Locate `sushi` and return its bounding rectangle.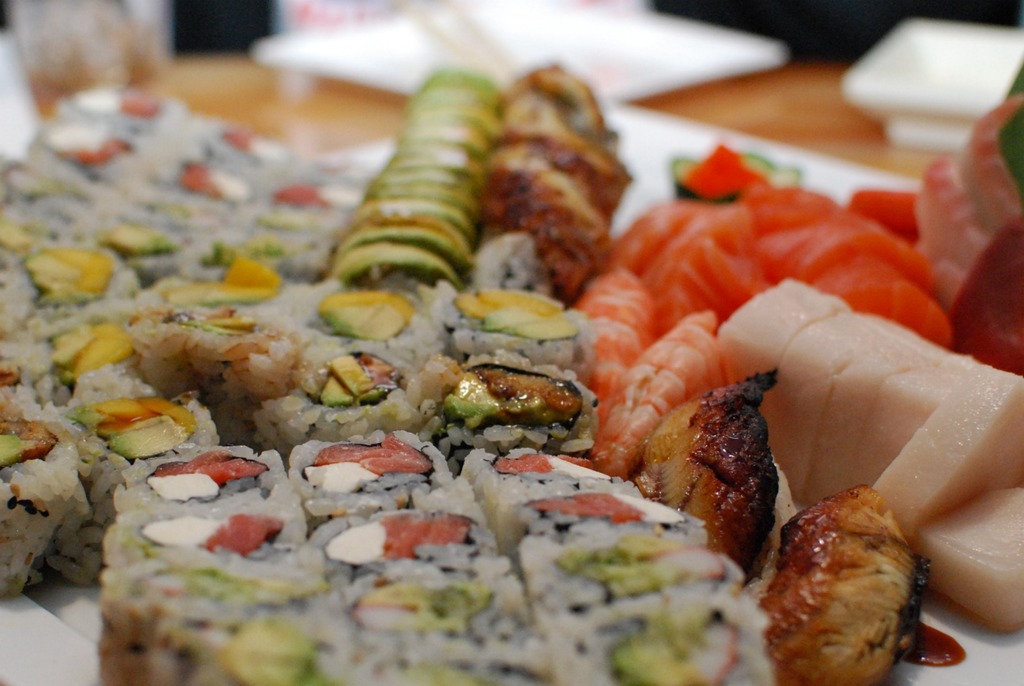
left=291, top=425, right=444, bottom=534.
